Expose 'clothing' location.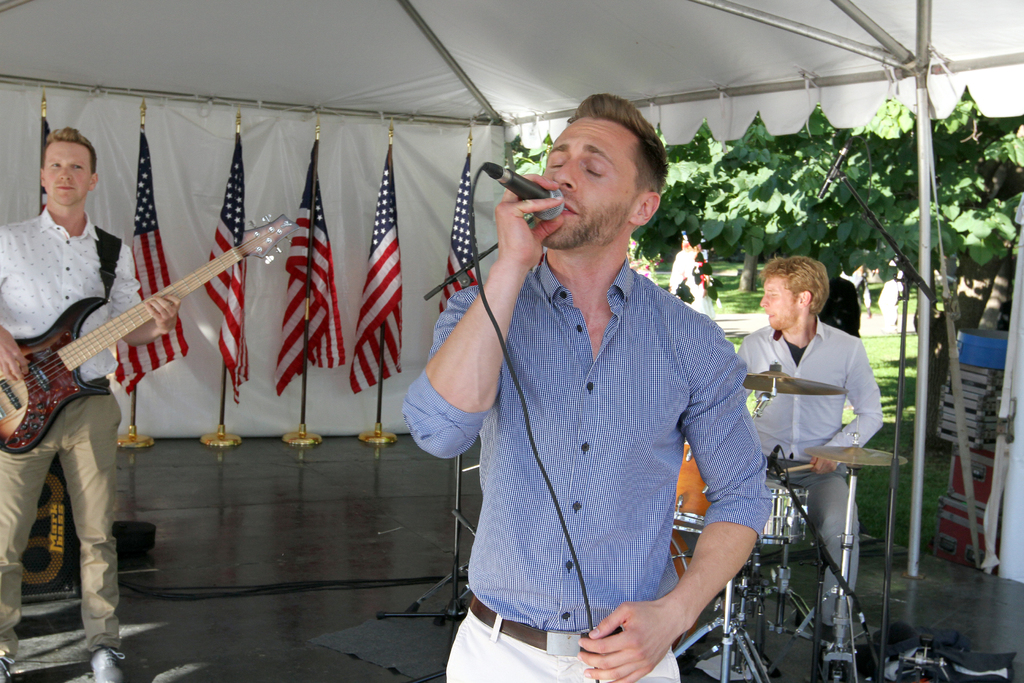
Exposed at 0/204/145/660.
